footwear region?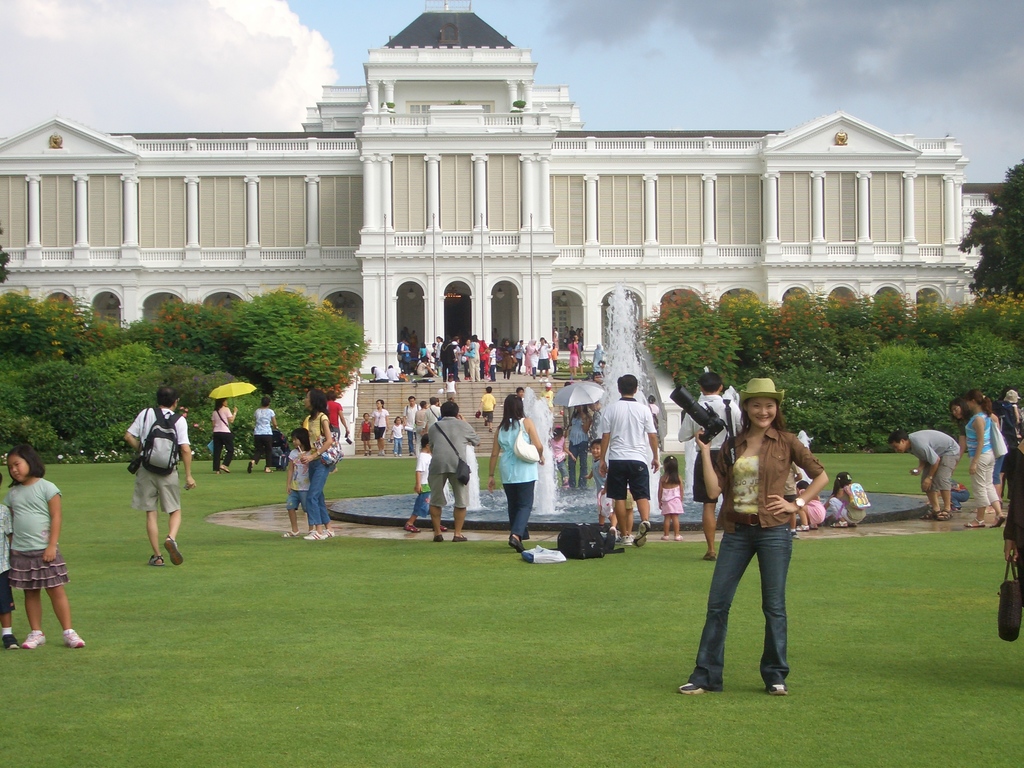
545, 377, 549, 381
